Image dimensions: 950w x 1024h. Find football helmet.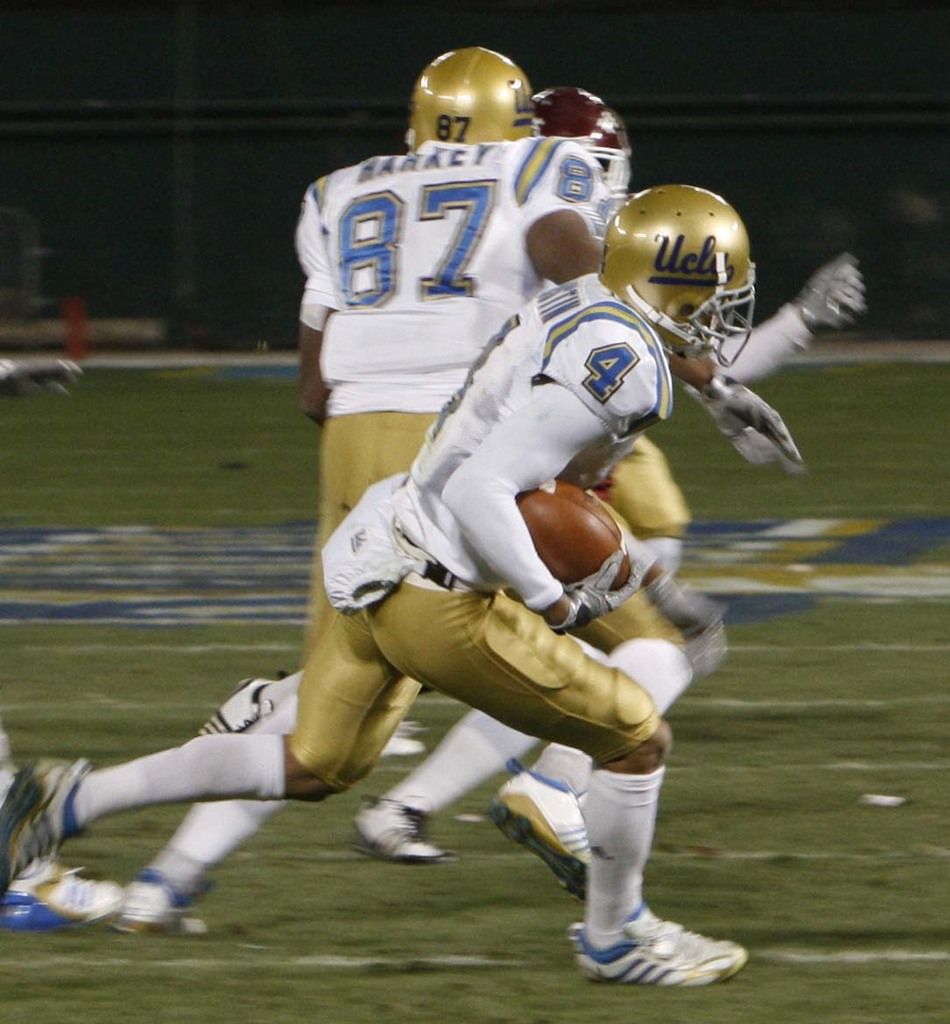
[401,46,540,144].
